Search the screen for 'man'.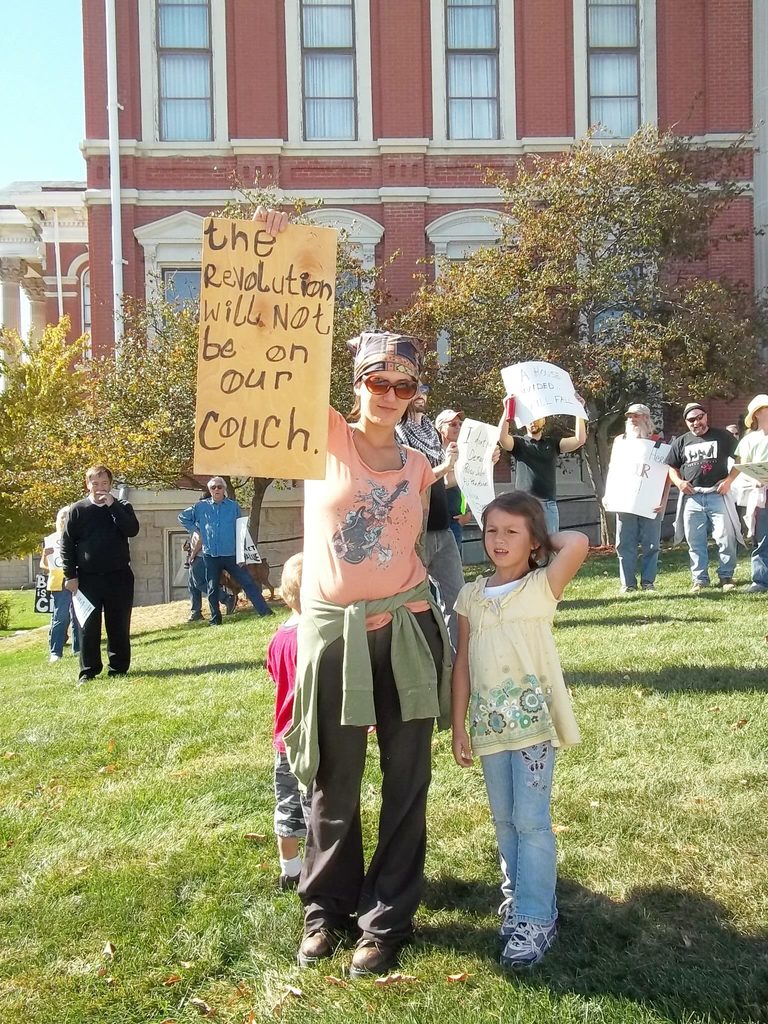
Found at 661:400:742:584.
